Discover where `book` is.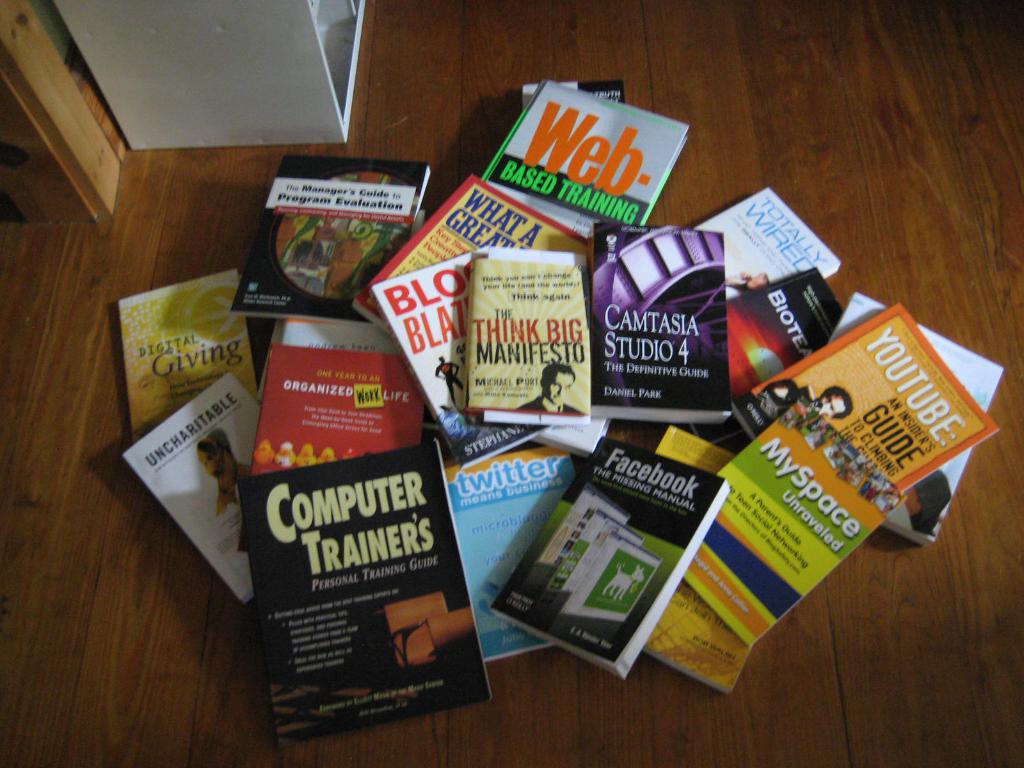
Discovered at 121:368:267:602.
